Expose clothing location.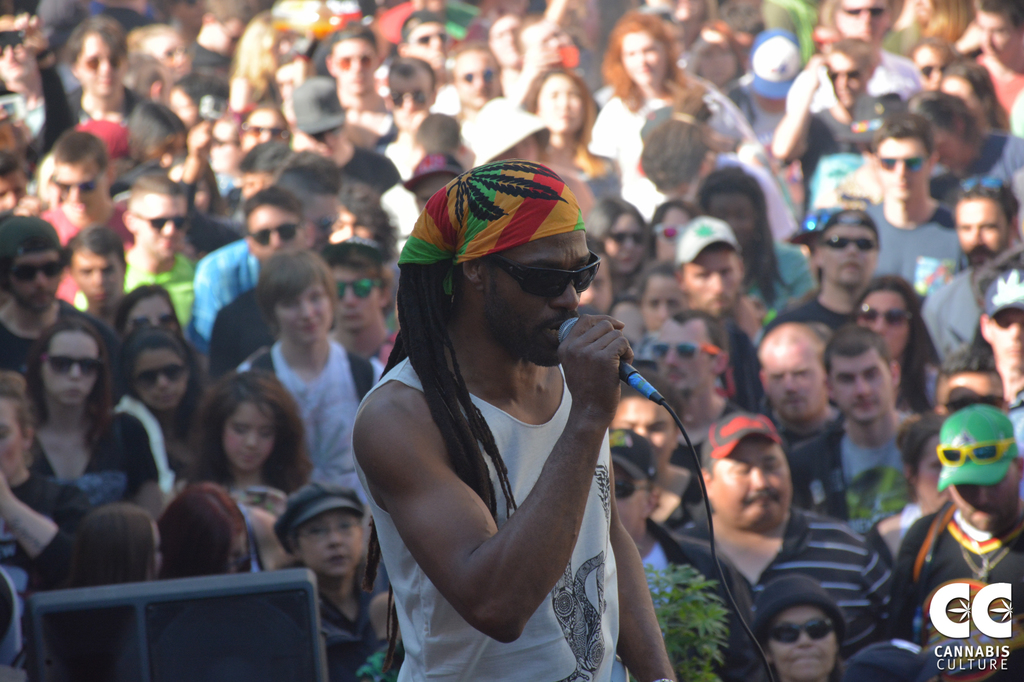
Exposed at detection(739, 242, 826, 328).
